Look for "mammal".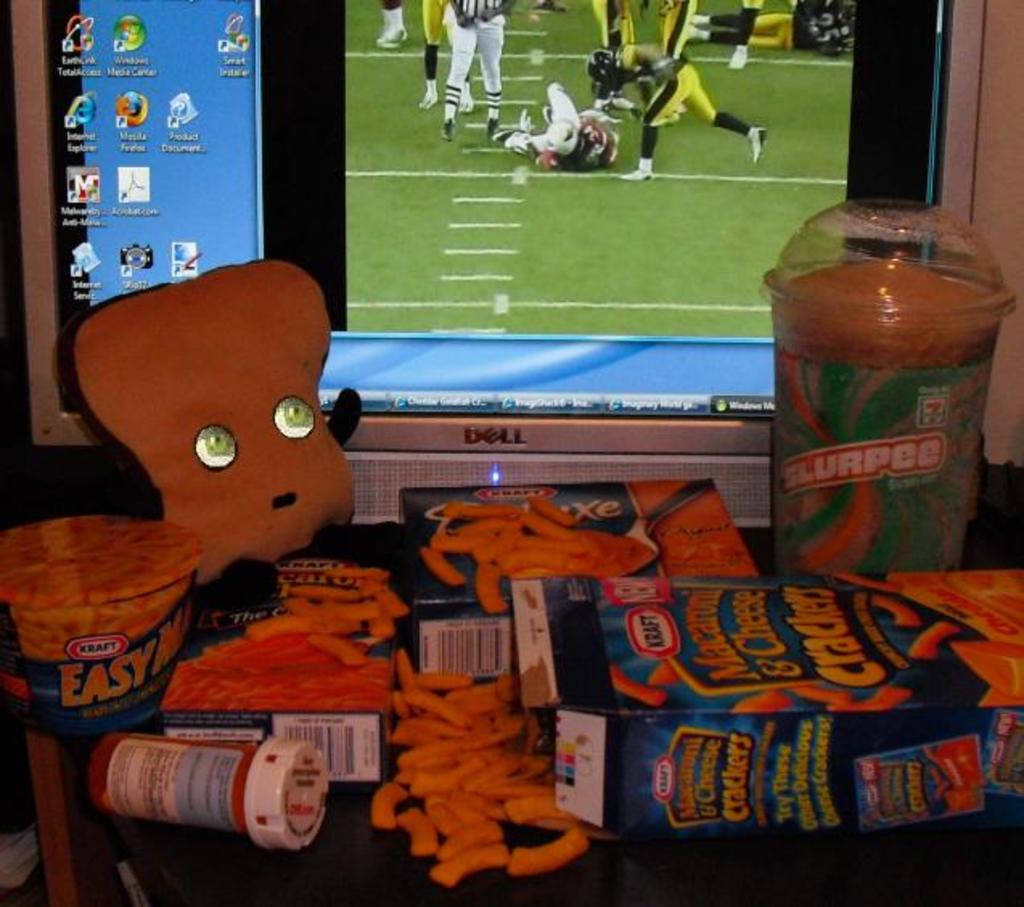
Found: 413, 0, 476, 116.
